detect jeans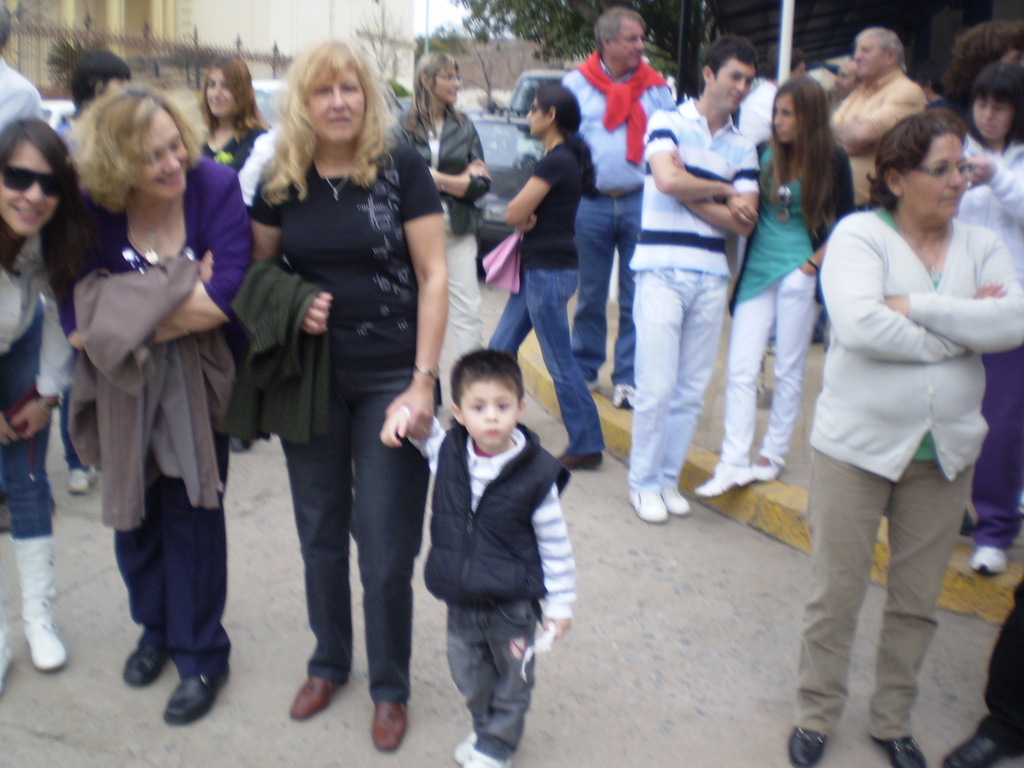
bbox(570, 186, 642, 386)
